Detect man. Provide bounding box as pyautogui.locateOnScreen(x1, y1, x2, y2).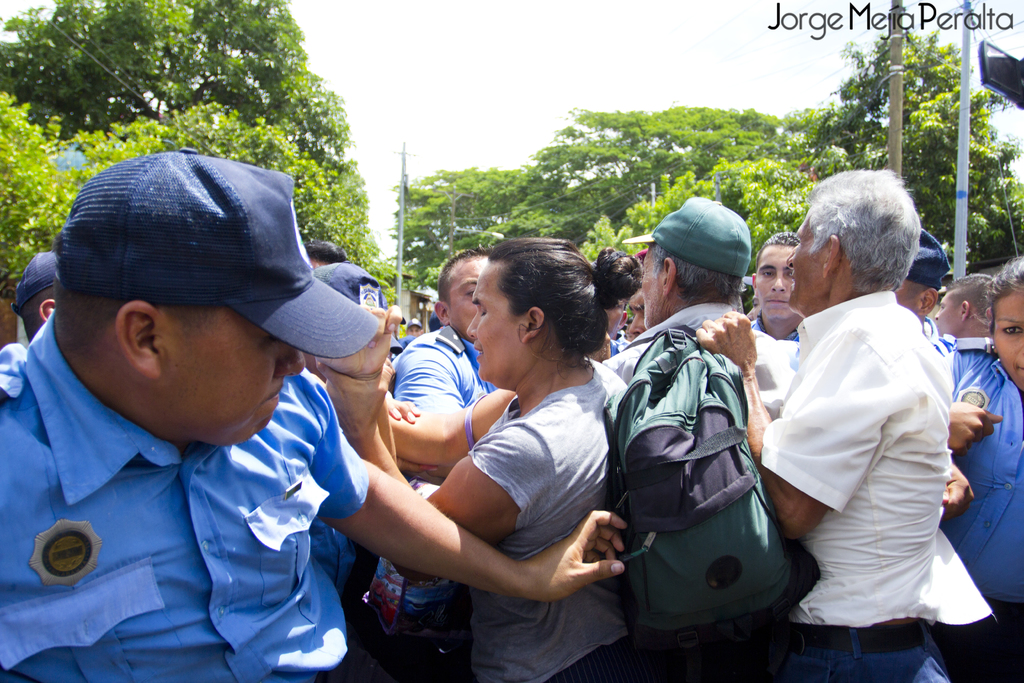
pyautogui.locateOnScreen(302, 239, 347, 270).
